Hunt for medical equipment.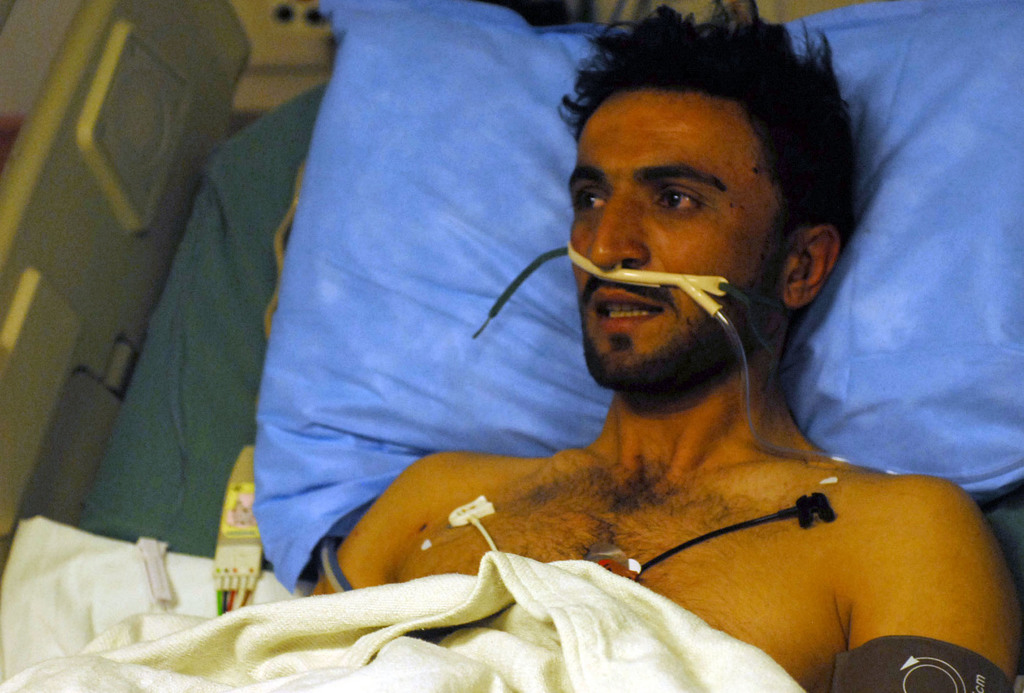
Hunted down at [x1=0, y1=0, x2=1023, y2=692].
